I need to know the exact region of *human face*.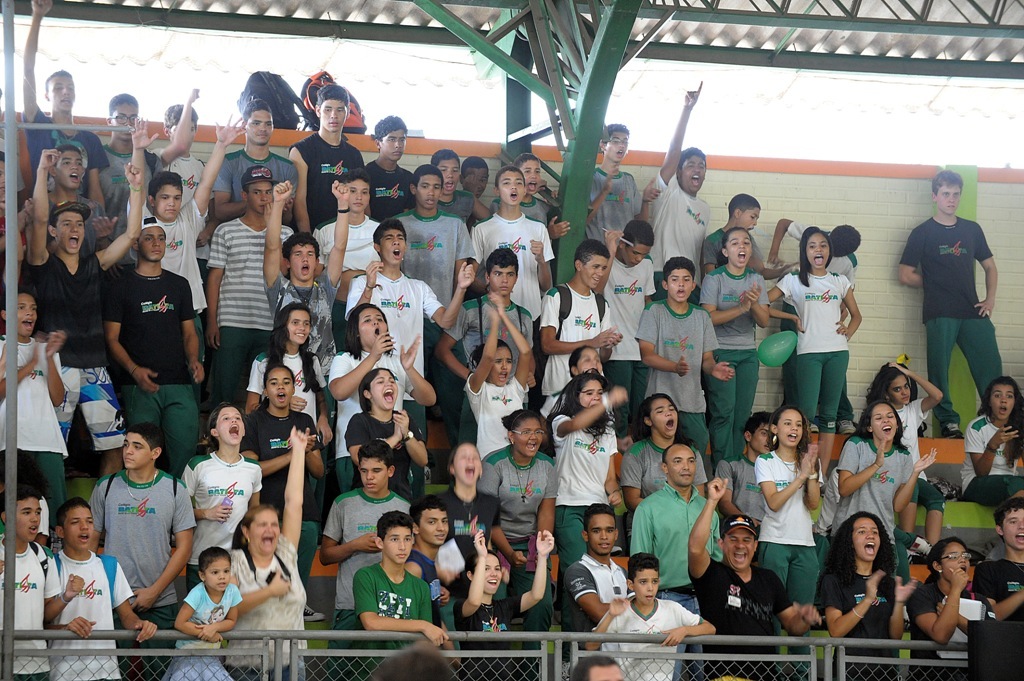
Region: <box>373,367,402,416</box>.
